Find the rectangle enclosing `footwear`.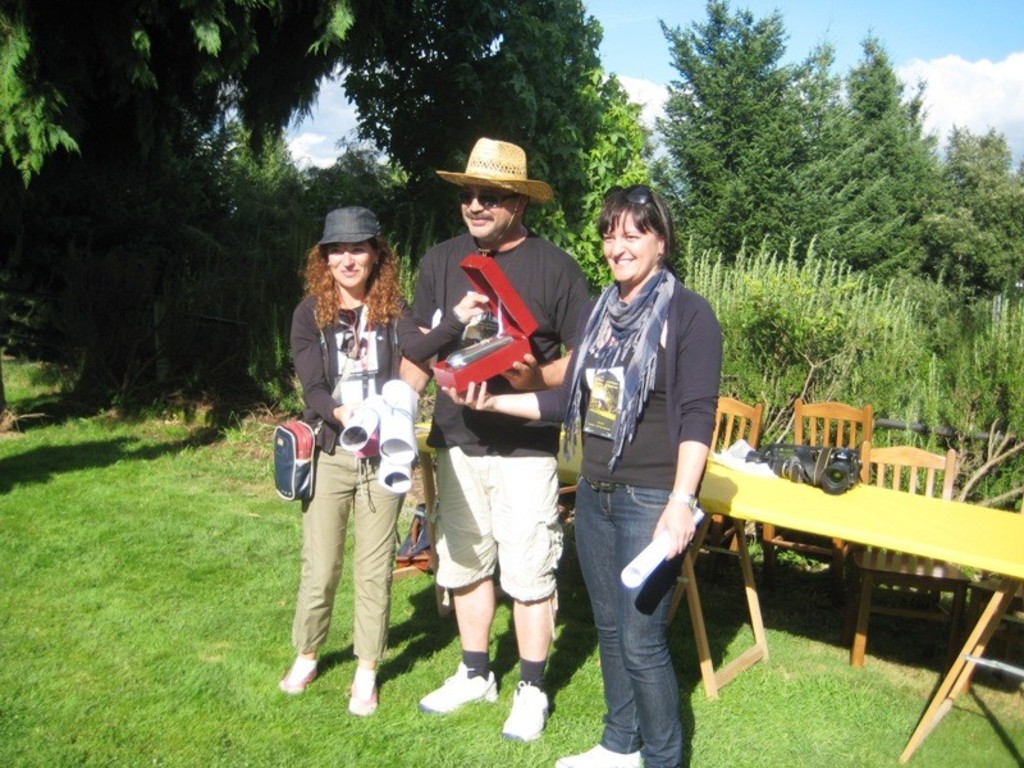
select_region(344, 667, 378, 714).
